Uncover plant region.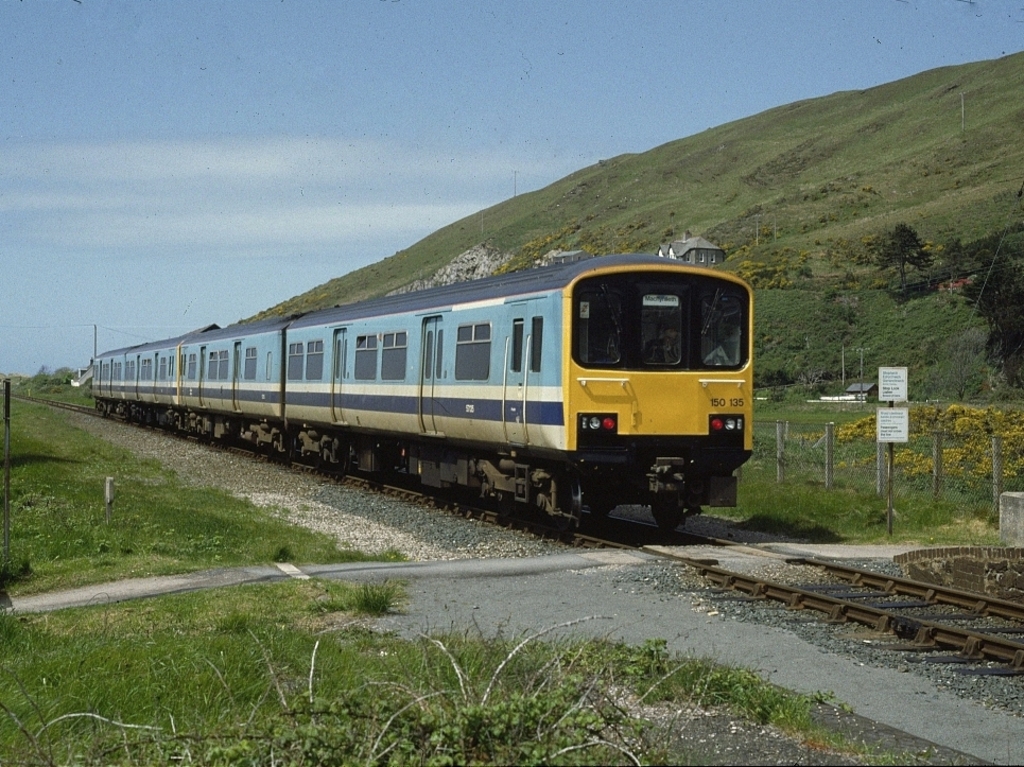
Uncovered: {"x1": 337, "y1": 582, "x2": 393, "y2": 610}.
